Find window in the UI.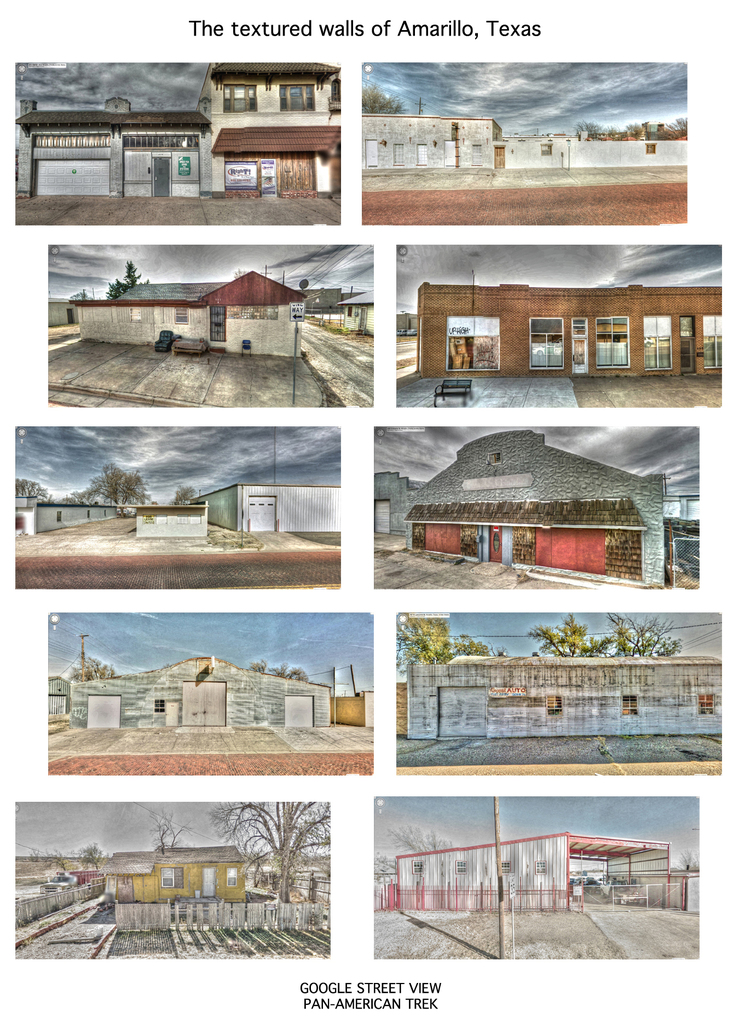
UI element at box(541, 142, 553, 158).
